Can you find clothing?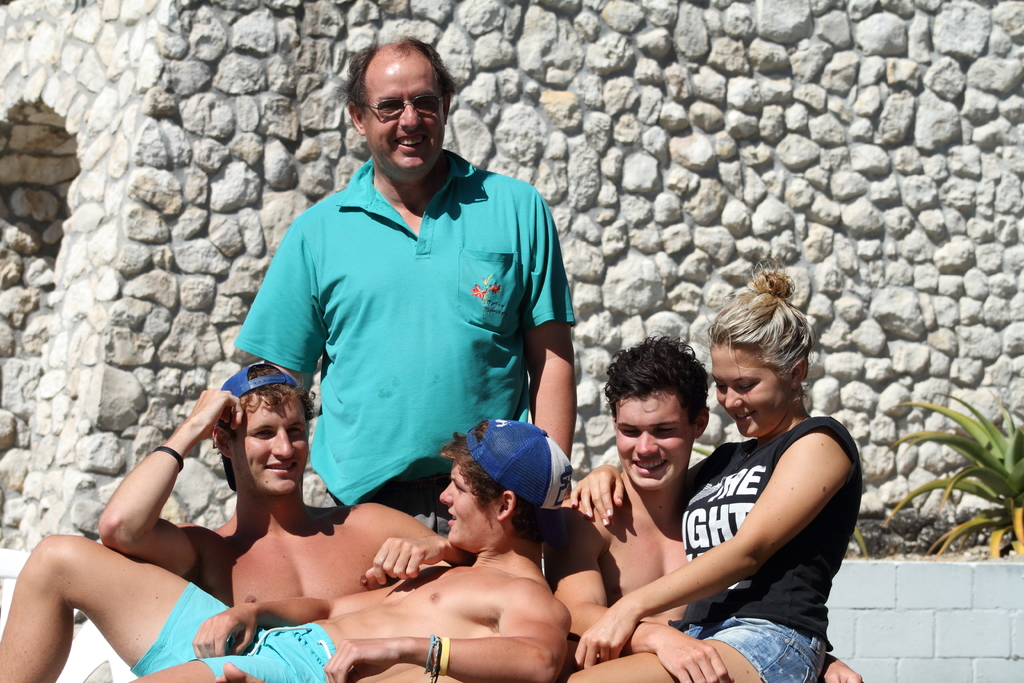
Yes, bounding box: region(642, 409, 863, 682).
